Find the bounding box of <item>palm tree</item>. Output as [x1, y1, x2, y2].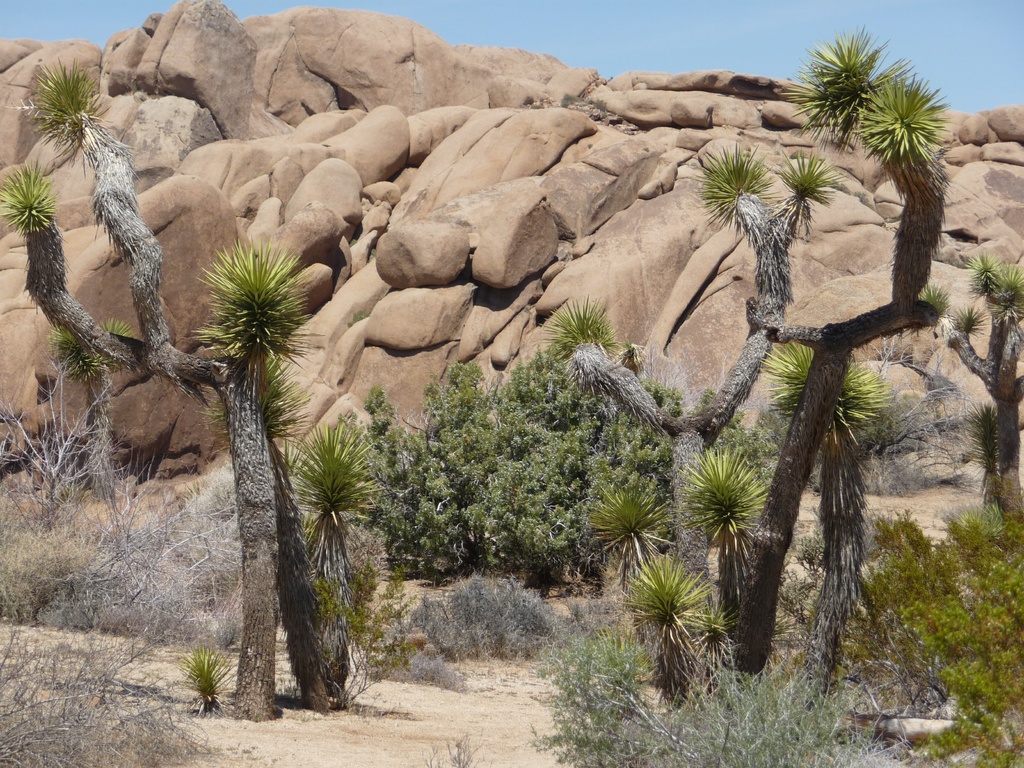
[17, 84, 334, 680].
